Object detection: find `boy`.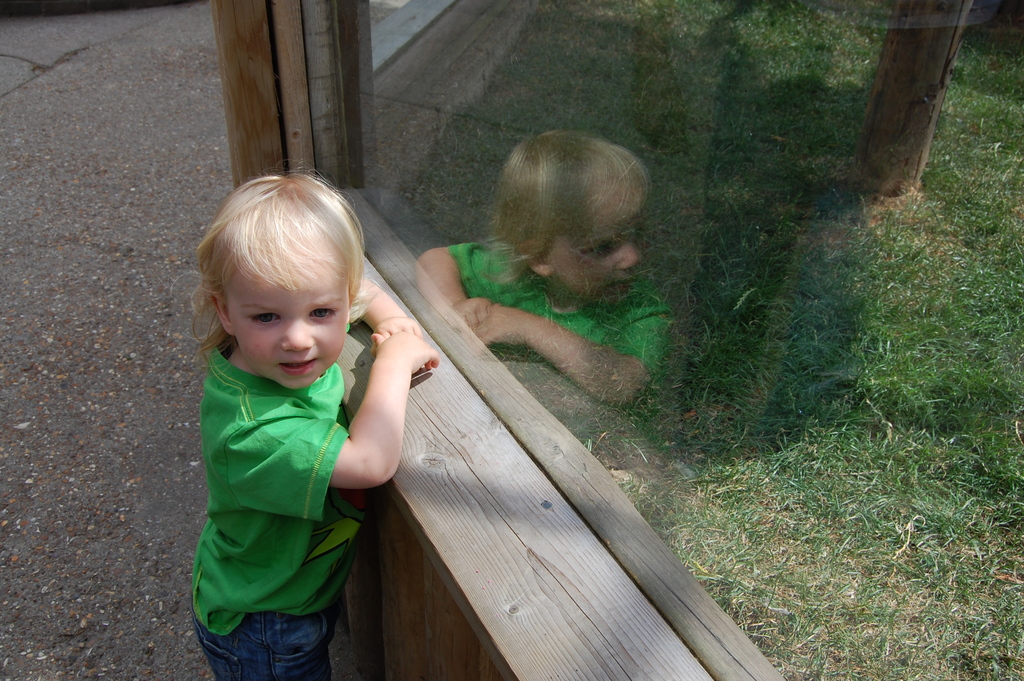
(left=408, top=124, right=678, bottom=406).
